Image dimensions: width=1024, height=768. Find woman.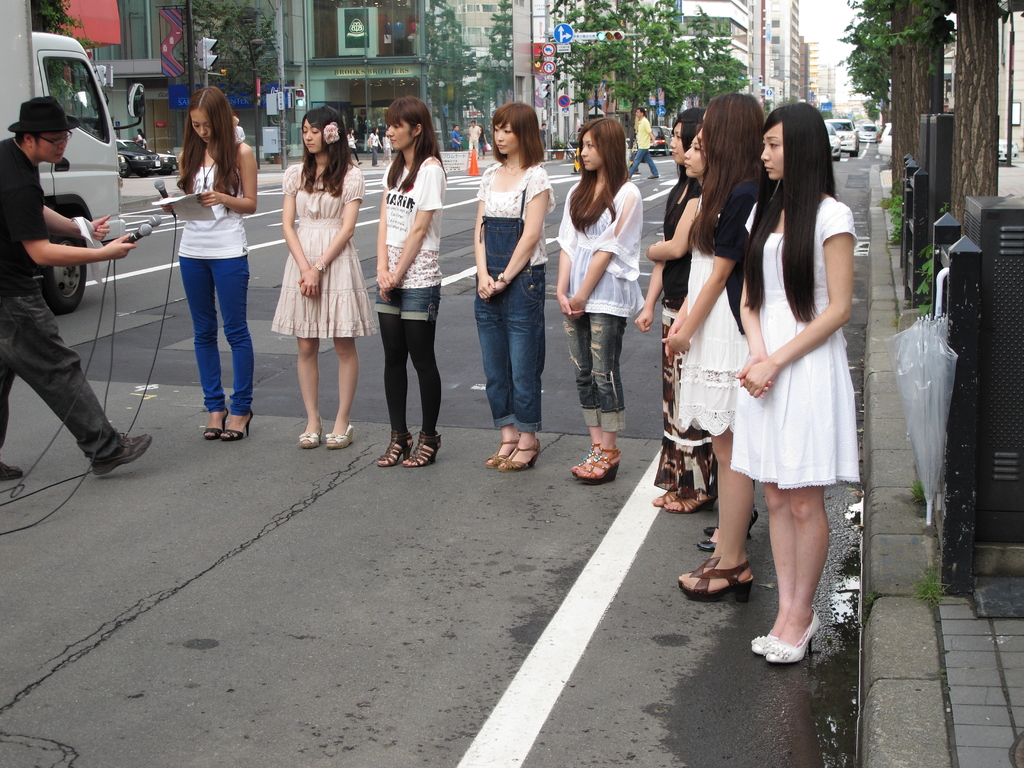
rect(474, 102, 556, 471).
